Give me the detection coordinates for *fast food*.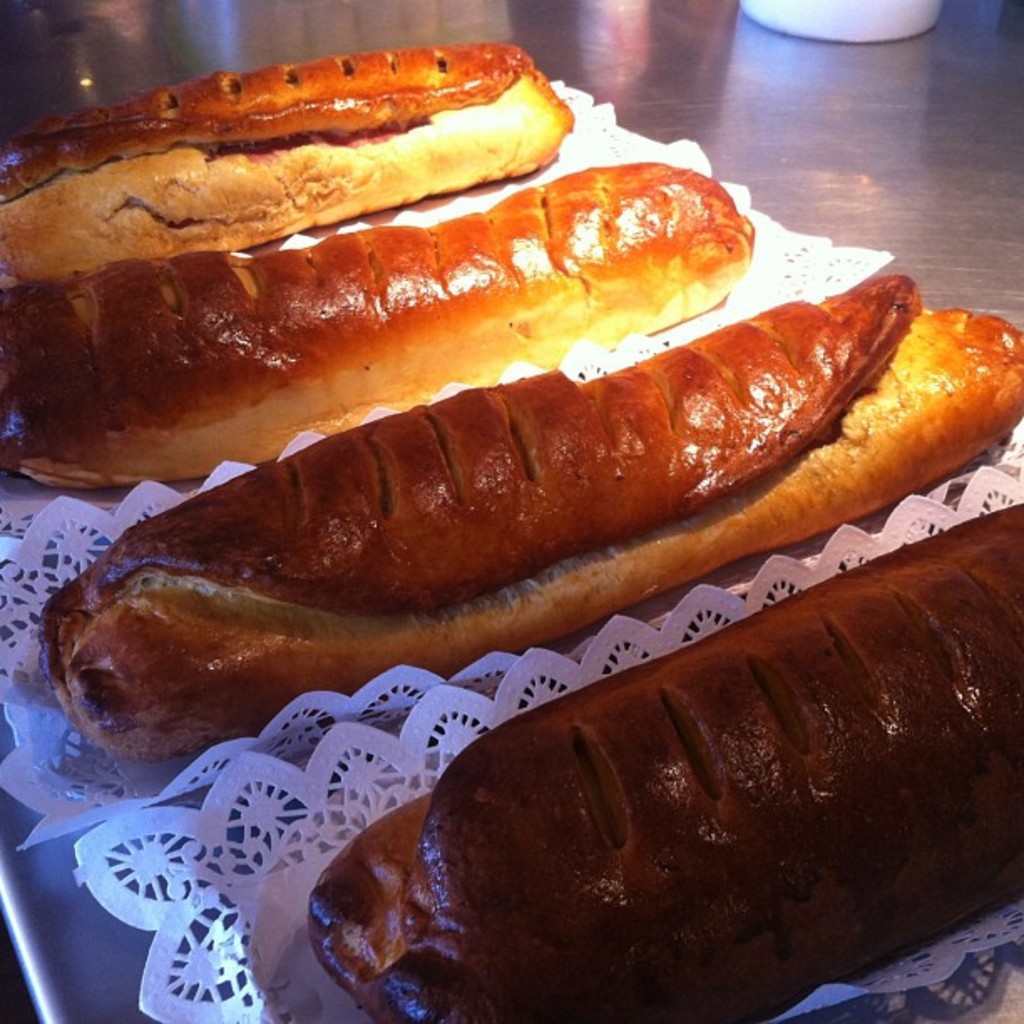
box(294, 494, 1022, 1022).
